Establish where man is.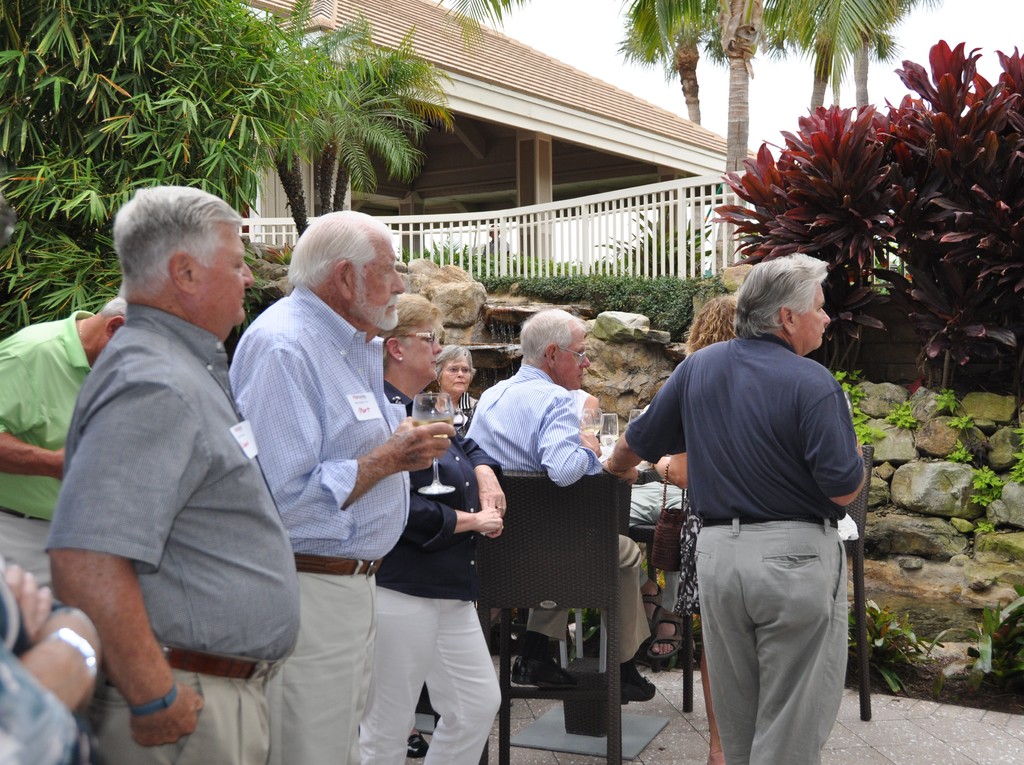
Established at bbox=(39, 167, 308, 764).
